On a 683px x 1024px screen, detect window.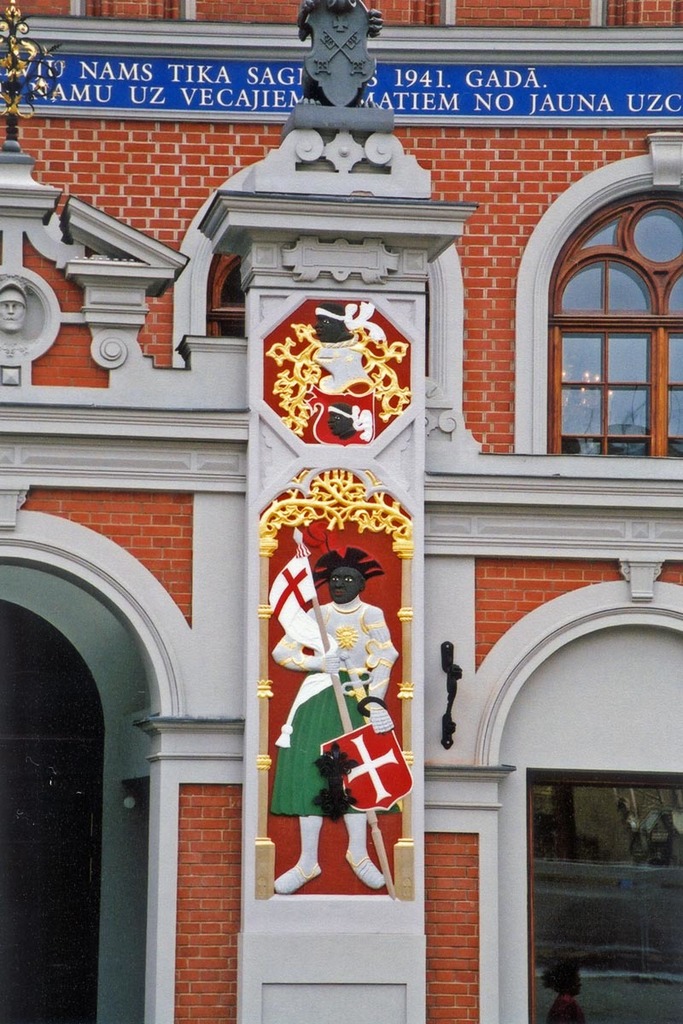
region(522, 770, 682, 1023).
